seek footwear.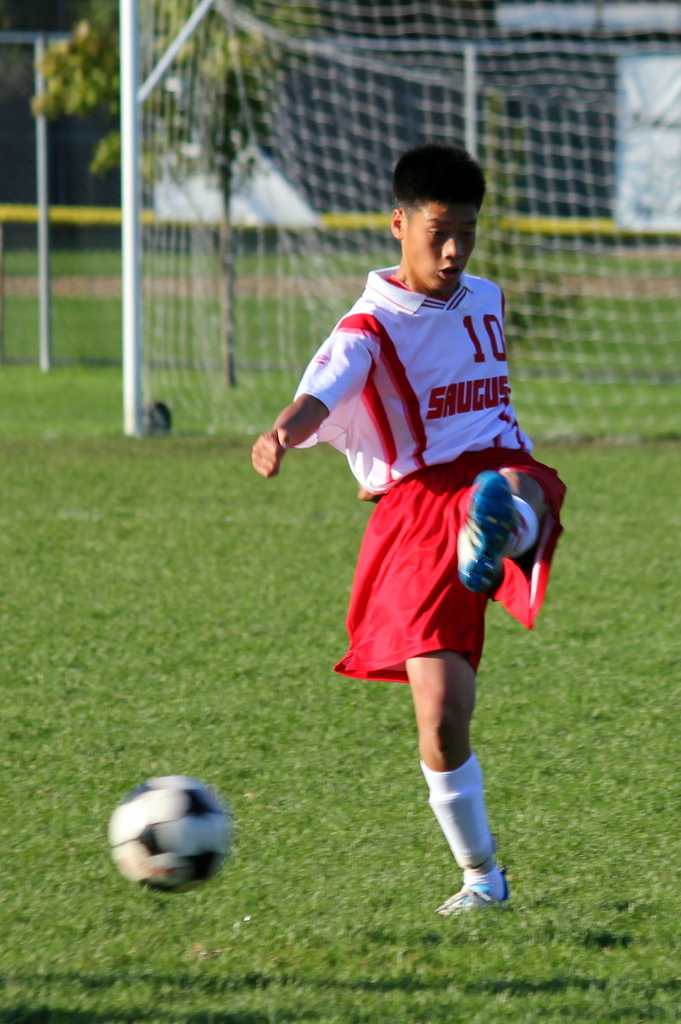
rect(460, 470, 519, 596).
